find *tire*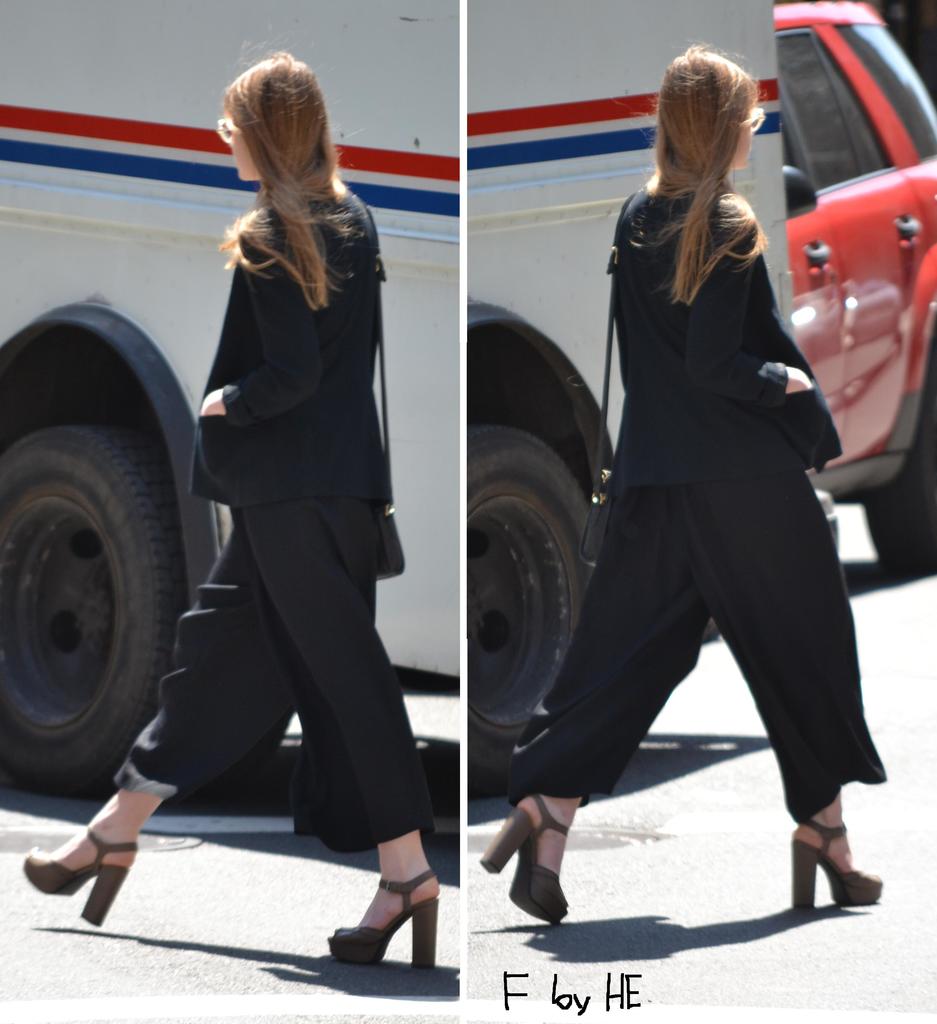
x1=462, y1=406, x2=604, y2=801
